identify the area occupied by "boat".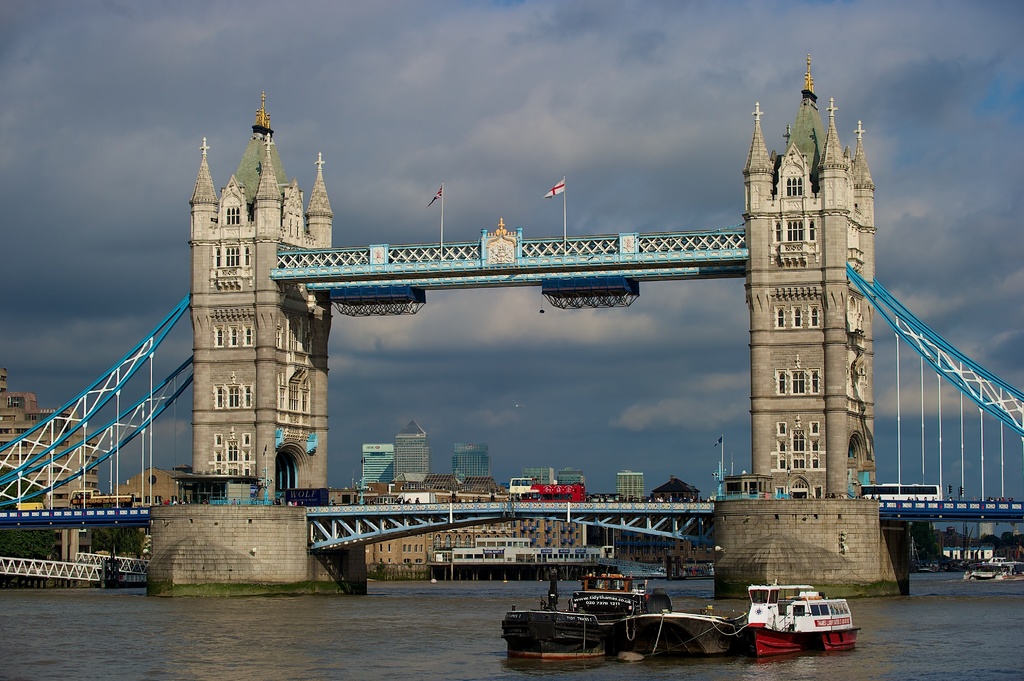
Area: <box>740,583,863,661</box>.
